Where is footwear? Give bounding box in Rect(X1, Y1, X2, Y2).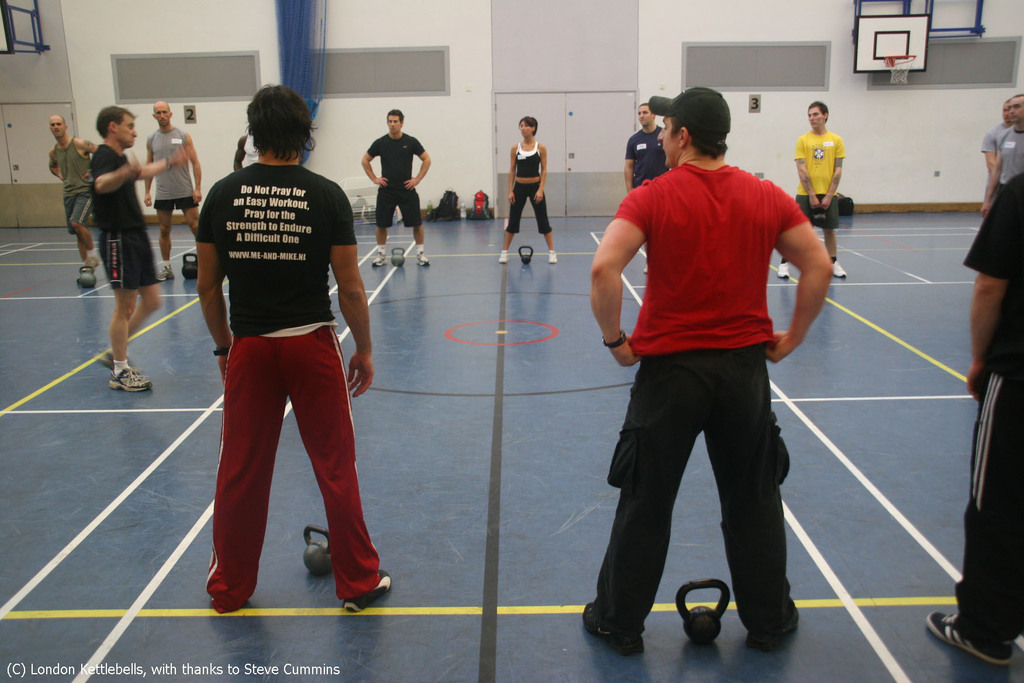
Rect(925, 605, 1009, 657).
